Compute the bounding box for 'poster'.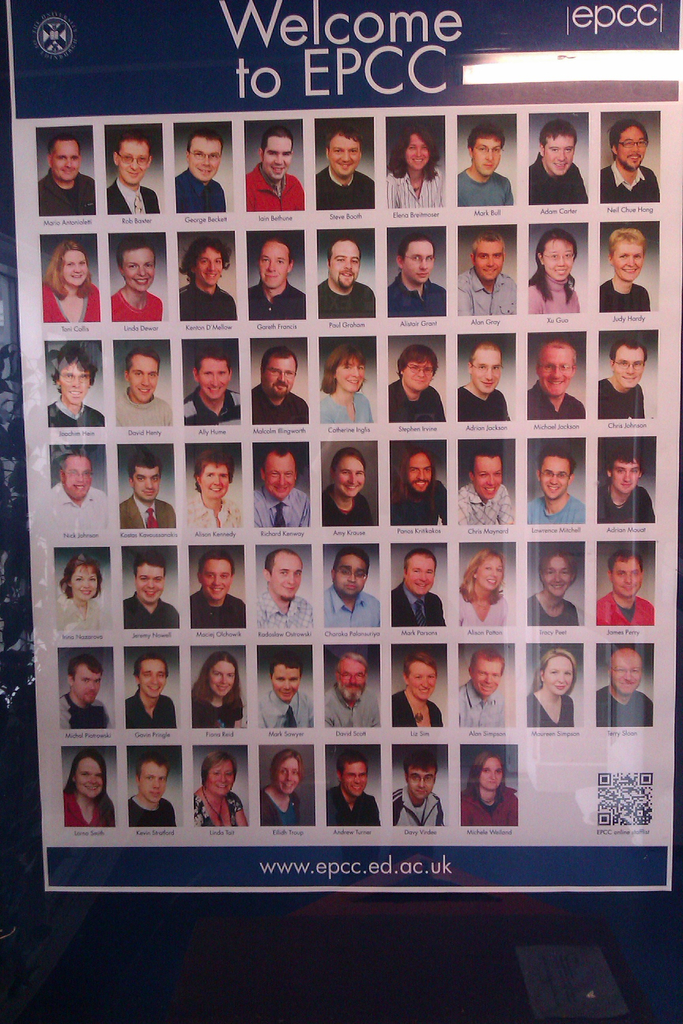
Rect(4, 0, 682, 894).
